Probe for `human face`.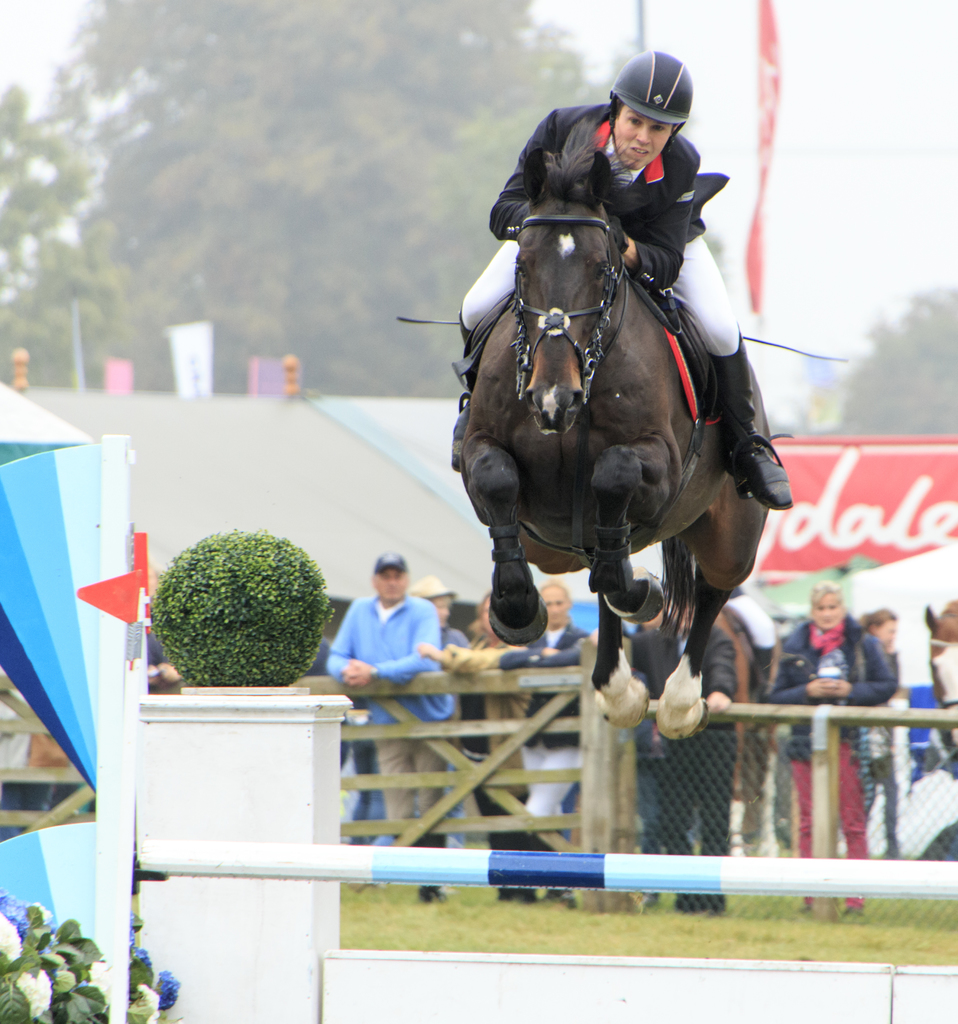
Probe result: (x1=811, y1=595, x2=840, y2=630).
